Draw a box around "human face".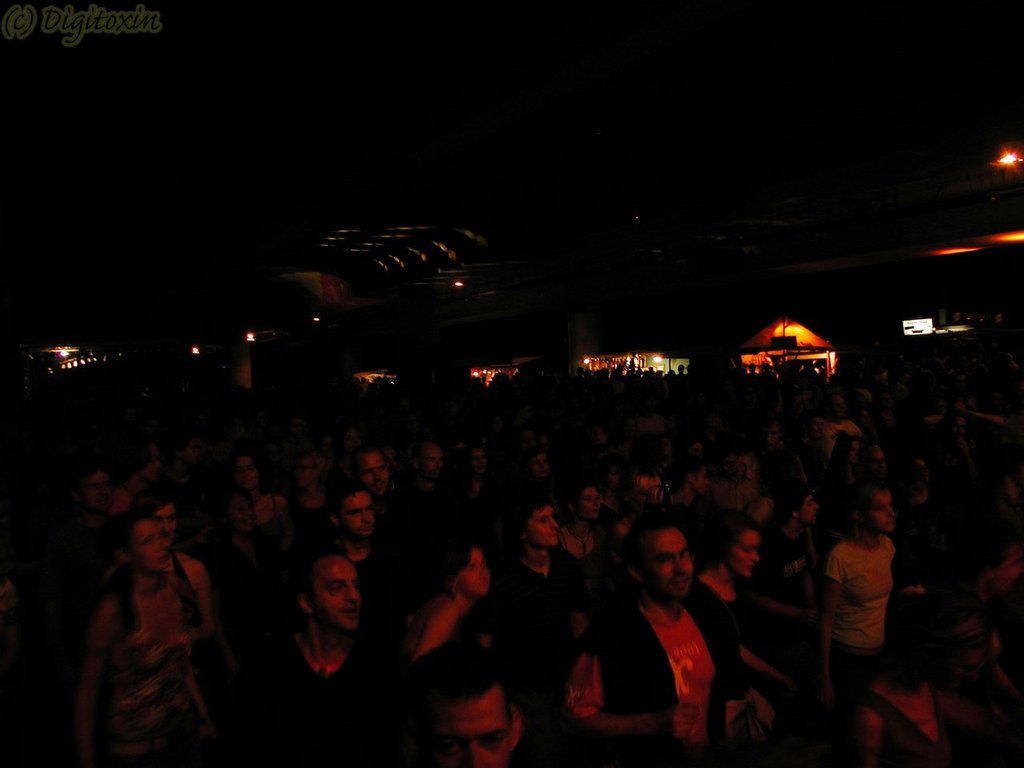
region(421, 447, 445, 483).
